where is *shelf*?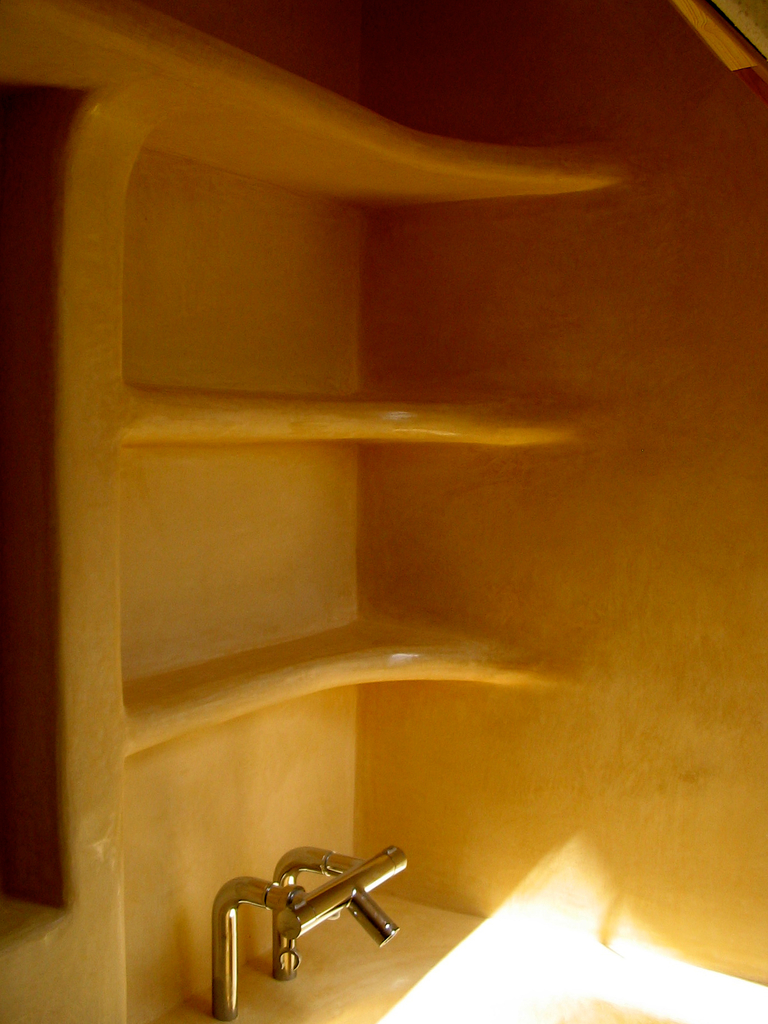
Rect(0, 0, 767, 1023).
